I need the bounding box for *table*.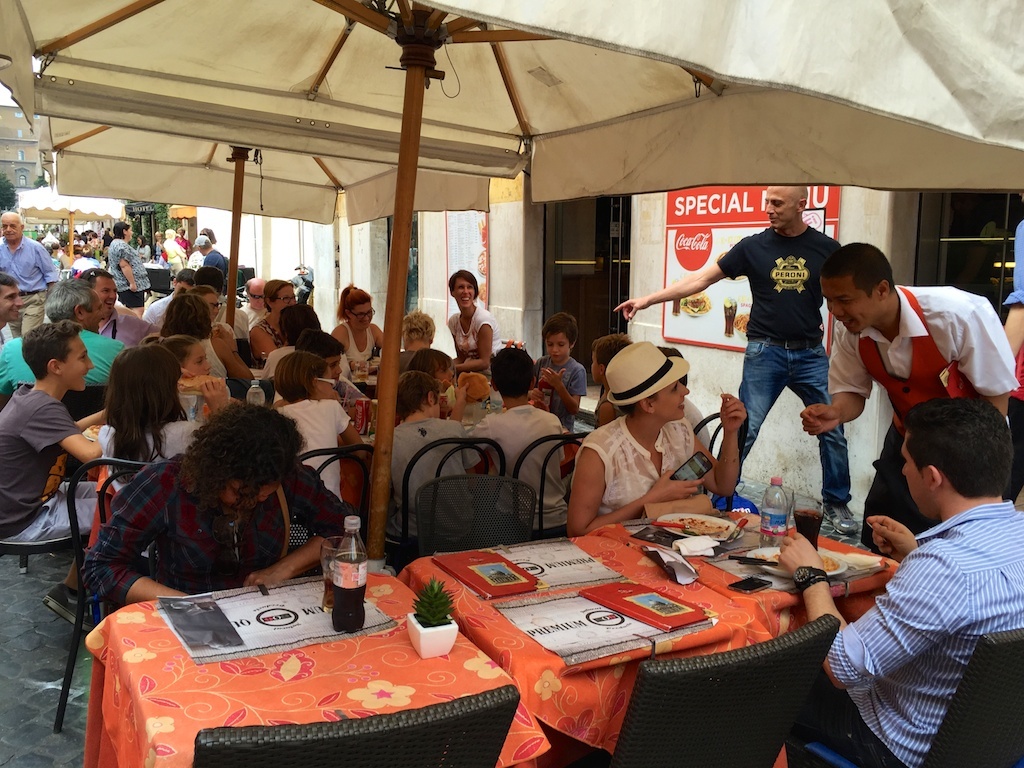
Here it is: box(598, 509, 908, 632).
